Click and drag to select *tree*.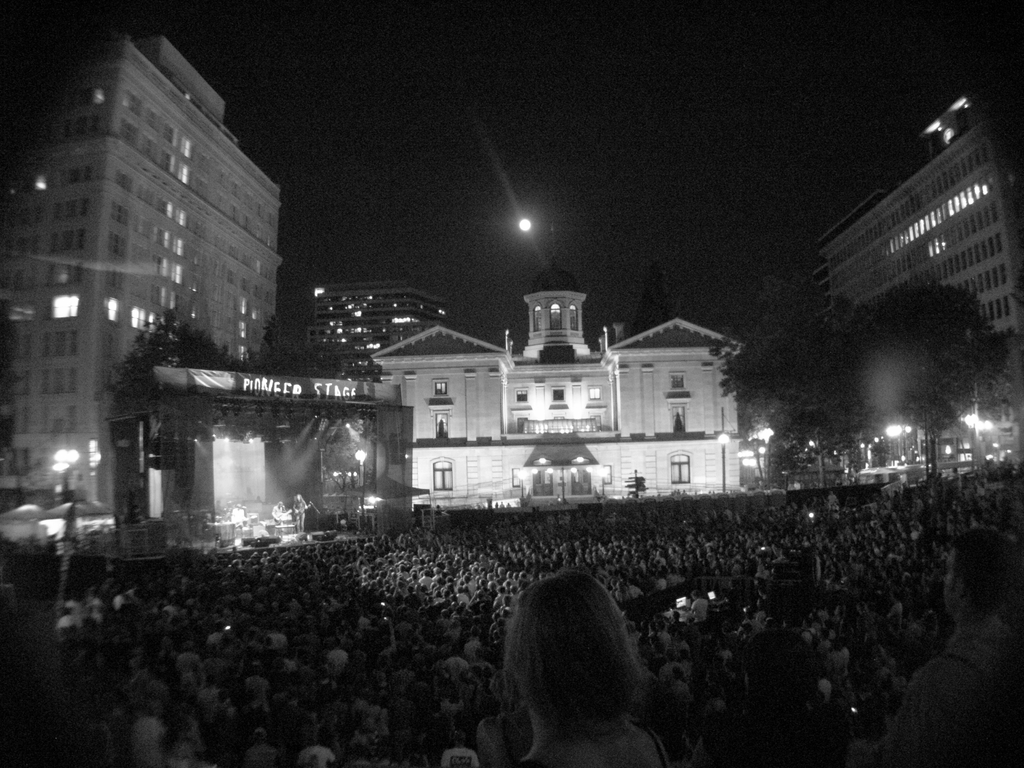
Selection: <bbox>703, 244, 872, 487</bbox>.
